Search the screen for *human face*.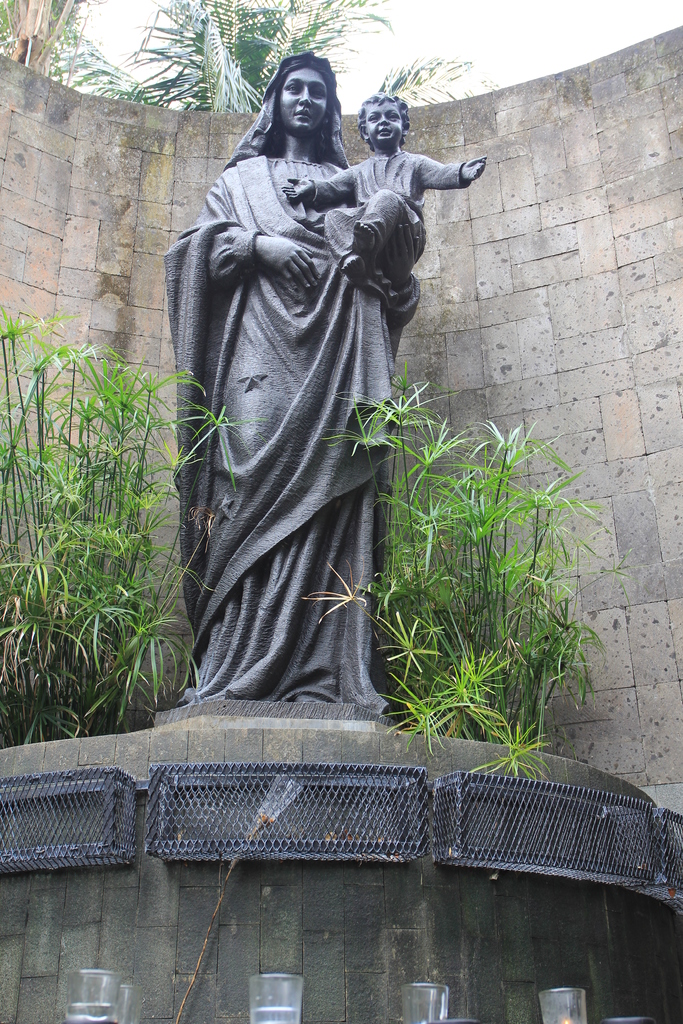
Found at bbox=[280, 66, 333, 141].
